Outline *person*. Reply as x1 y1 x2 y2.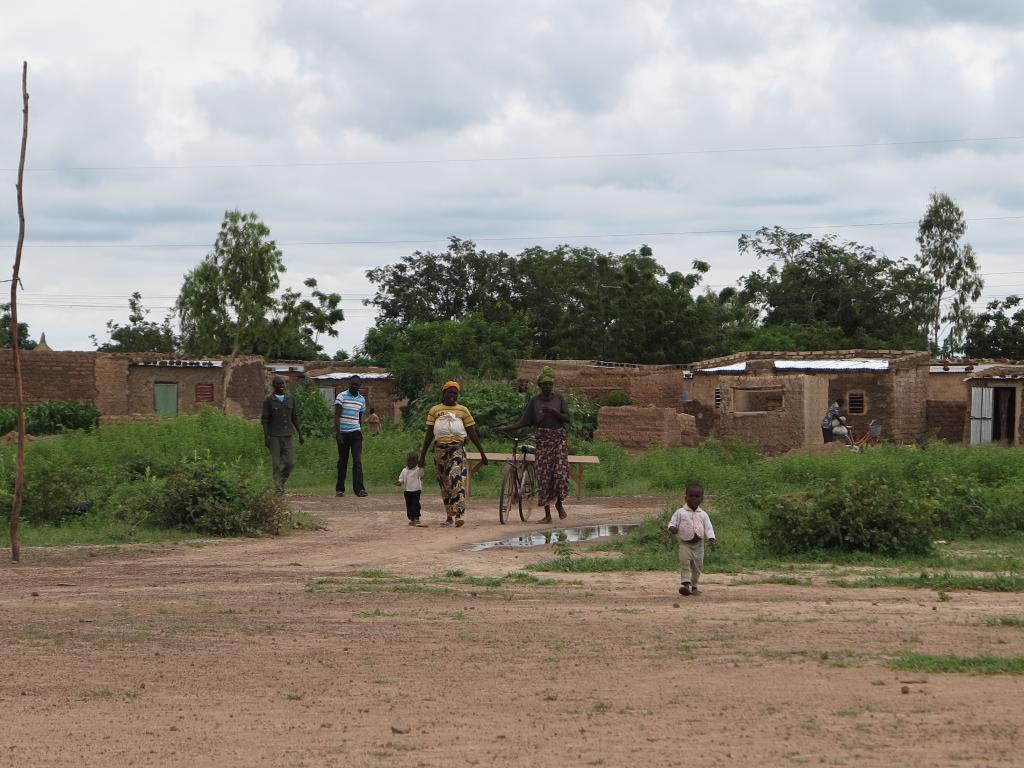
337 379 368 498.
